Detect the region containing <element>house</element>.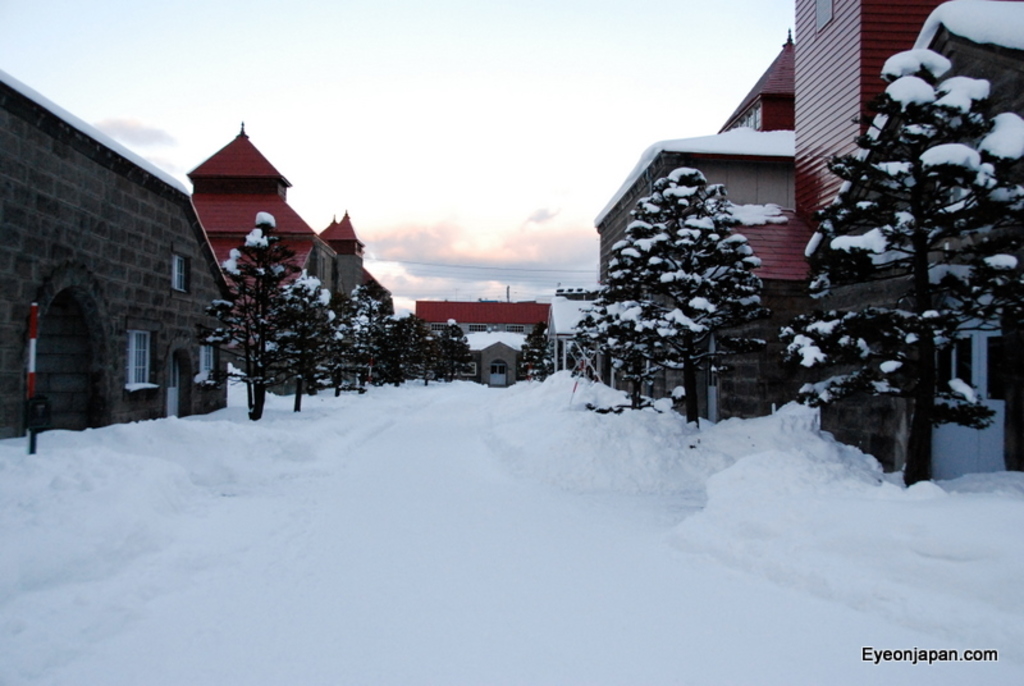
(x1=186, y1=122, x2=340, y2=315).
